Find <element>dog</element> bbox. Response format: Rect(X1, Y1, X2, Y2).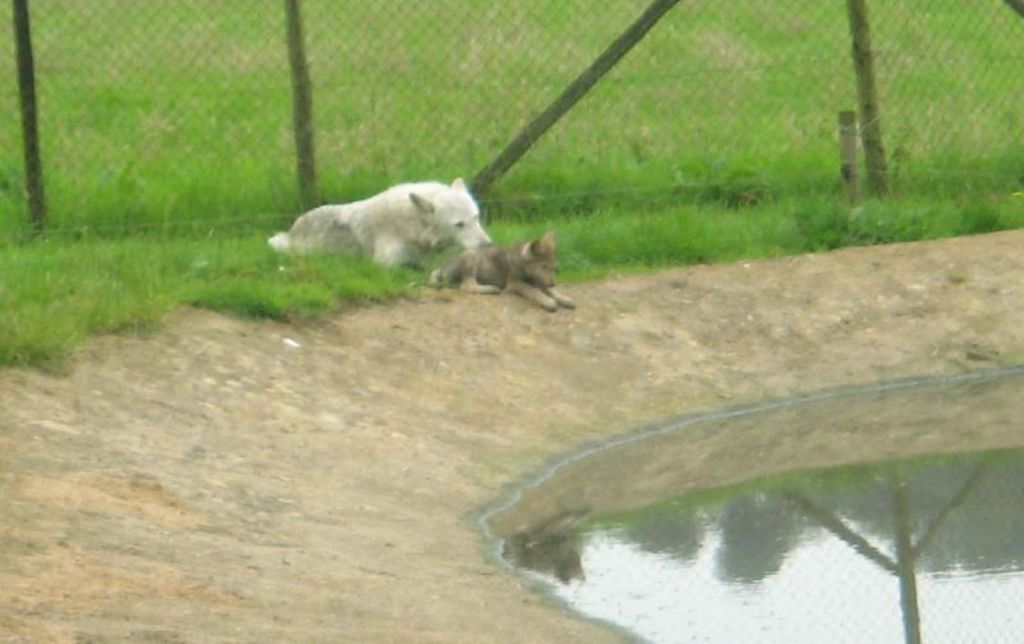
Rect(257, 177, 490, 271).
